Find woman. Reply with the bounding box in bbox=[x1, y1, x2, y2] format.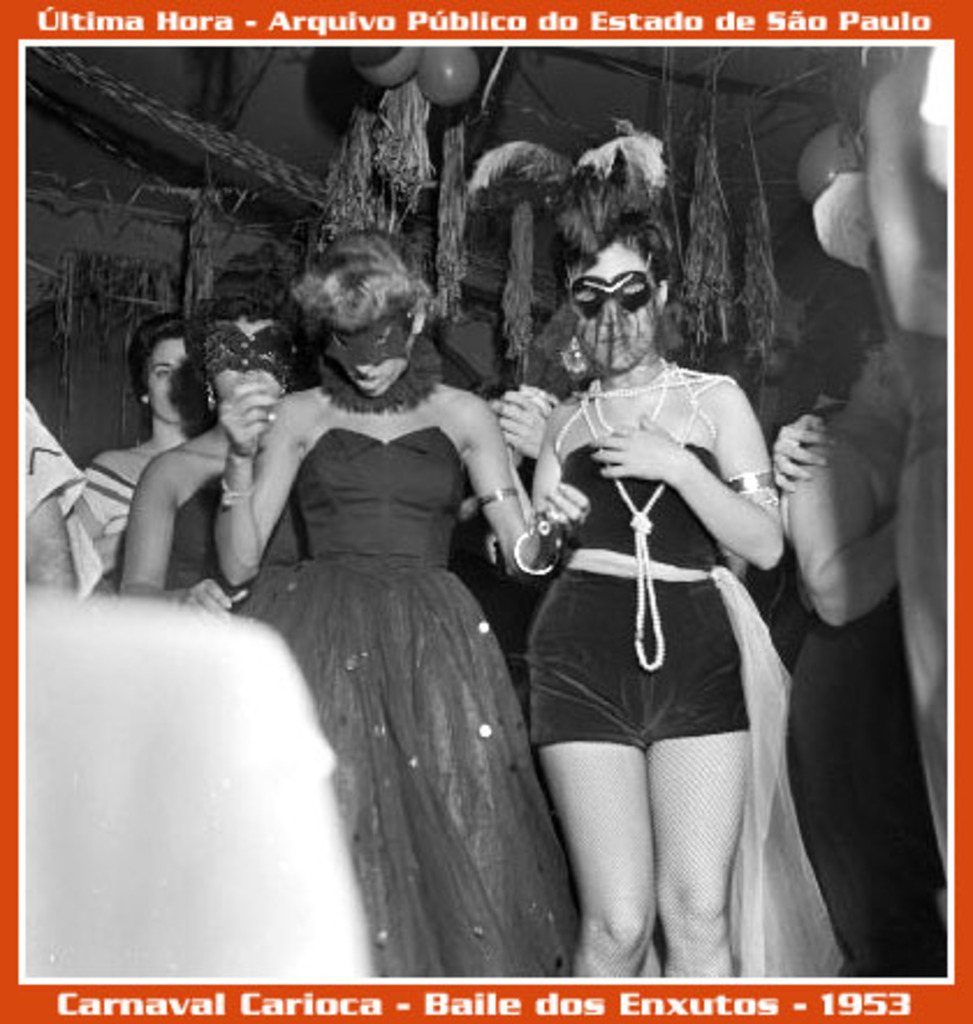
bbox=[120, 255, 310, 614].
